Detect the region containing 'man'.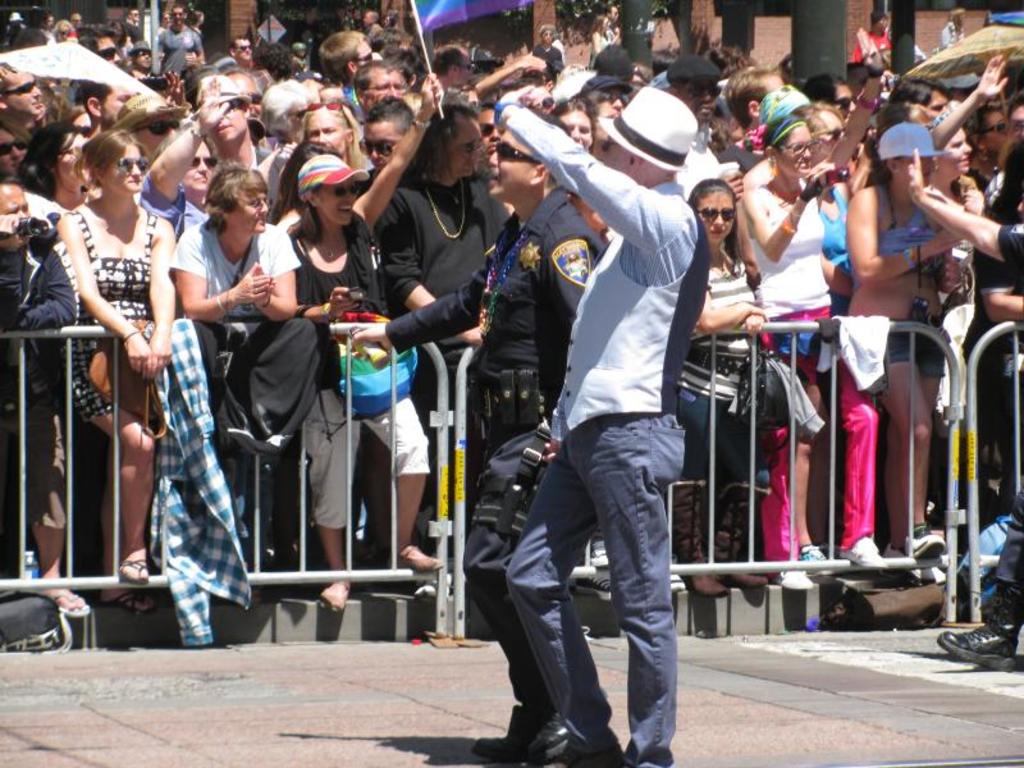
region(0, 59, 38, 127).
